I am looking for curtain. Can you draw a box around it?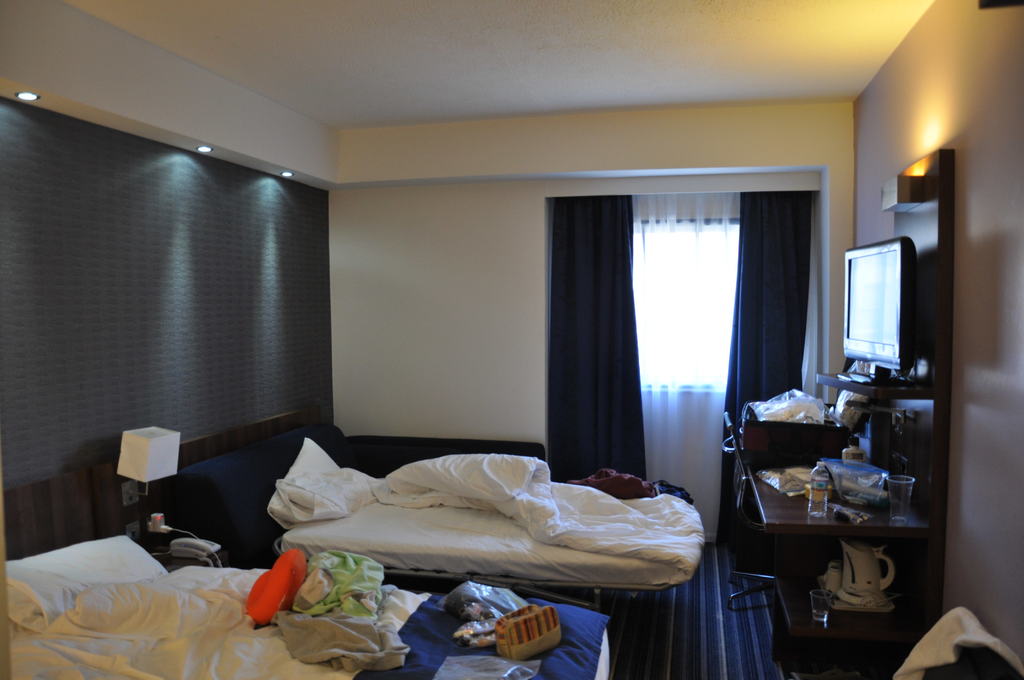
Sure, the bounding box is [x1=715, y1=193, x2=820, y2=547].
